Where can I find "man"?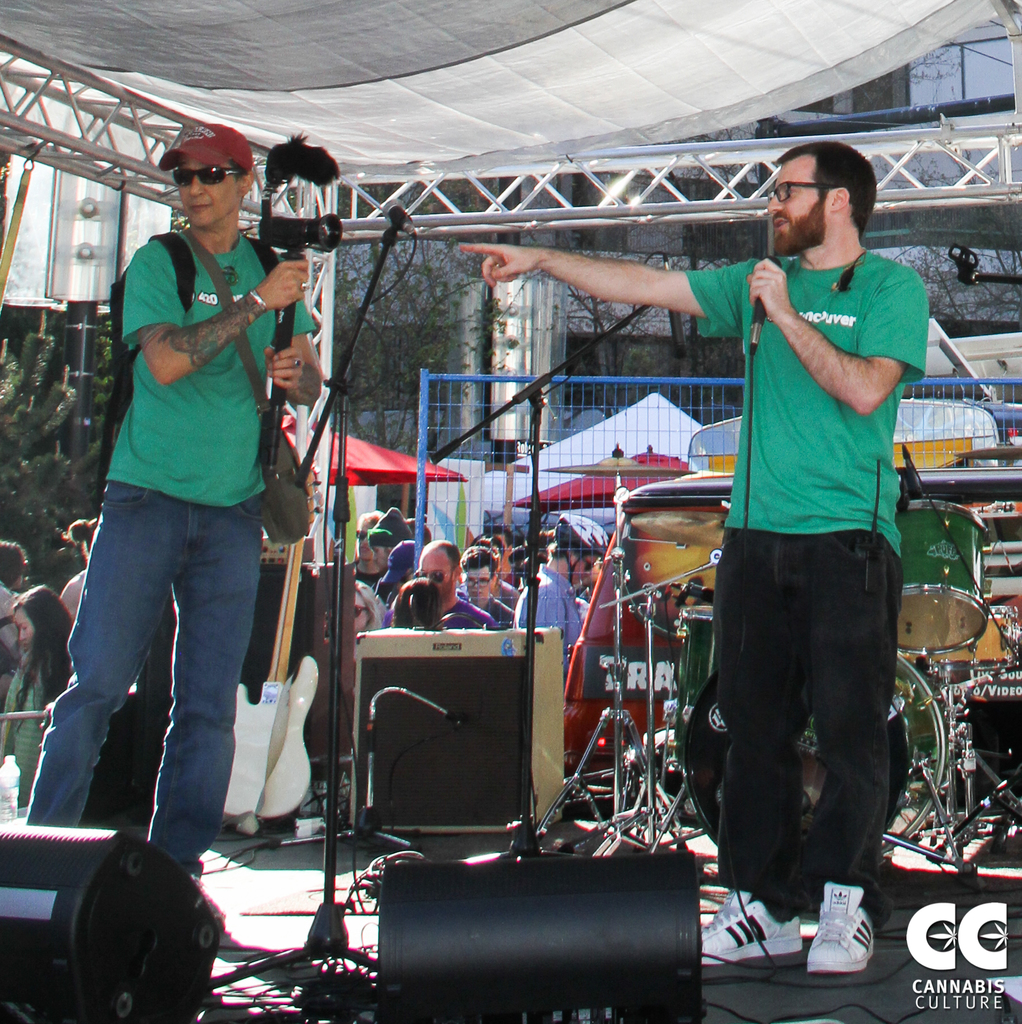
You can find it at {"left": 366, "top": 504, "right": 417, "bottom": 572}.
